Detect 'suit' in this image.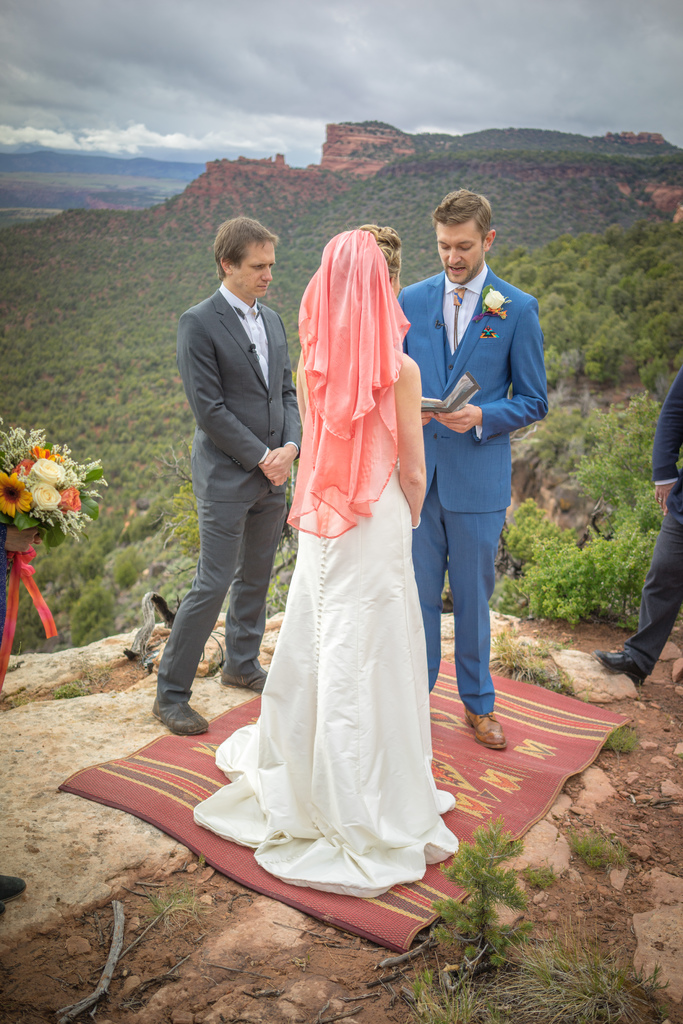
Detection: [x1=399, y1=262, x2=549, y2=715].
